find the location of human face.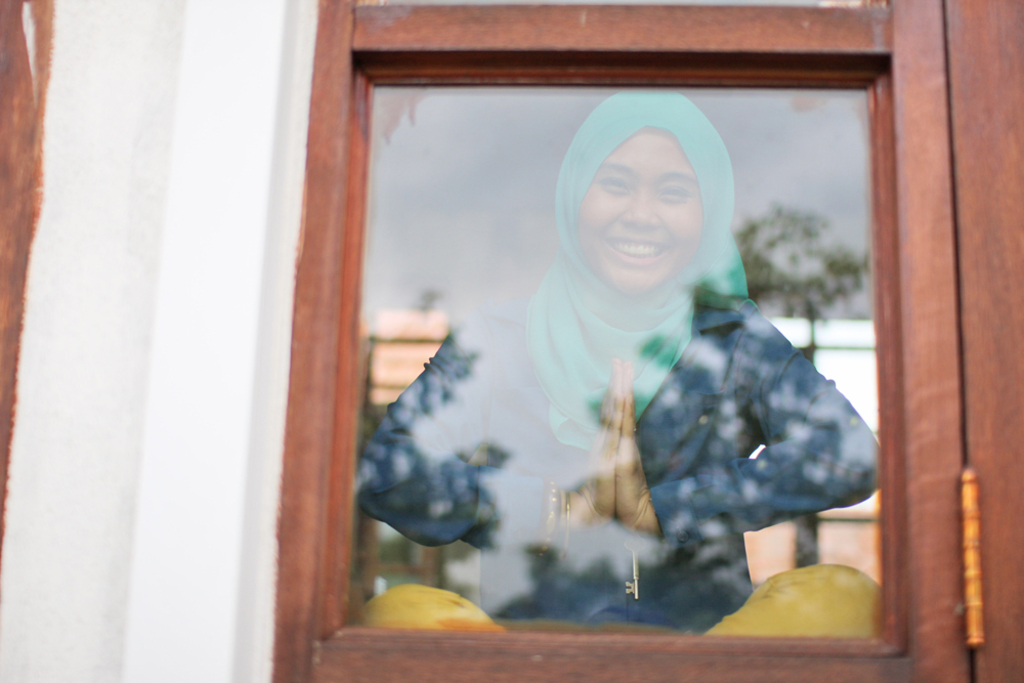
Location: Rect(580, 137, 705, 297).
